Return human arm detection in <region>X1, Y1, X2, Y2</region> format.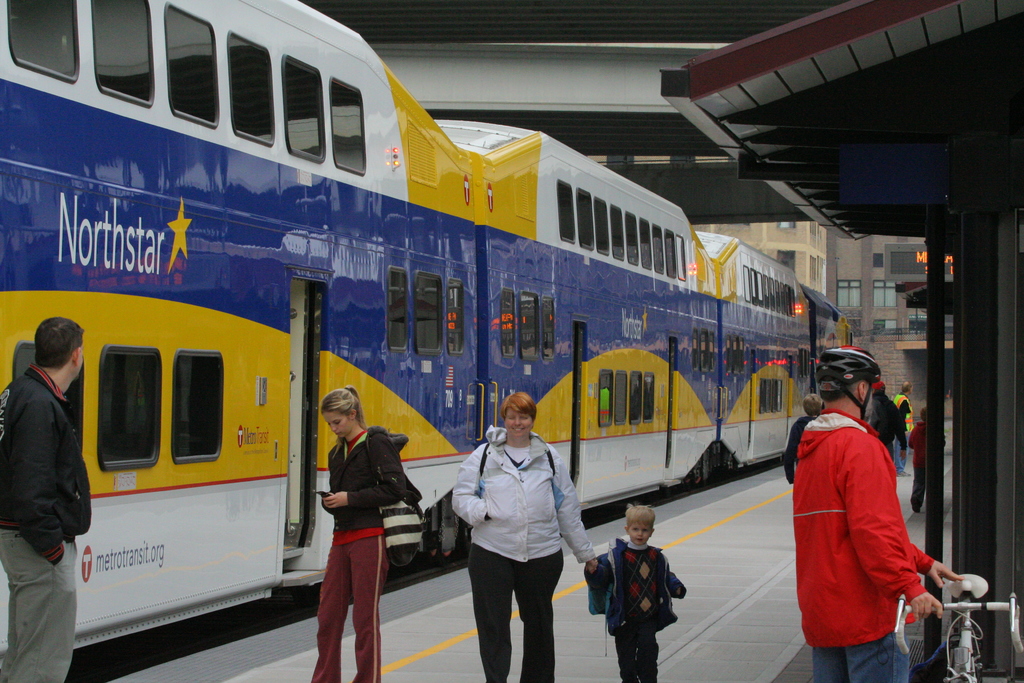
<region>908, 538, 964, 588</region>.
